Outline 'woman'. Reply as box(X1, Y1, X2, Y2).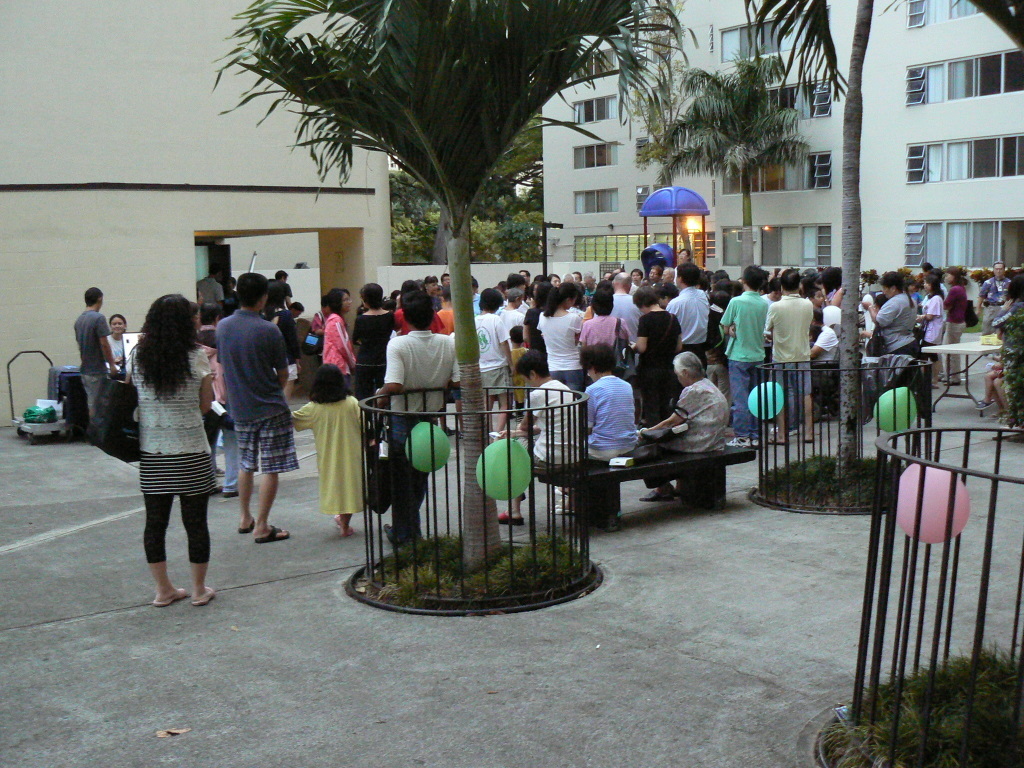
box(113, 295, 222, 616).
